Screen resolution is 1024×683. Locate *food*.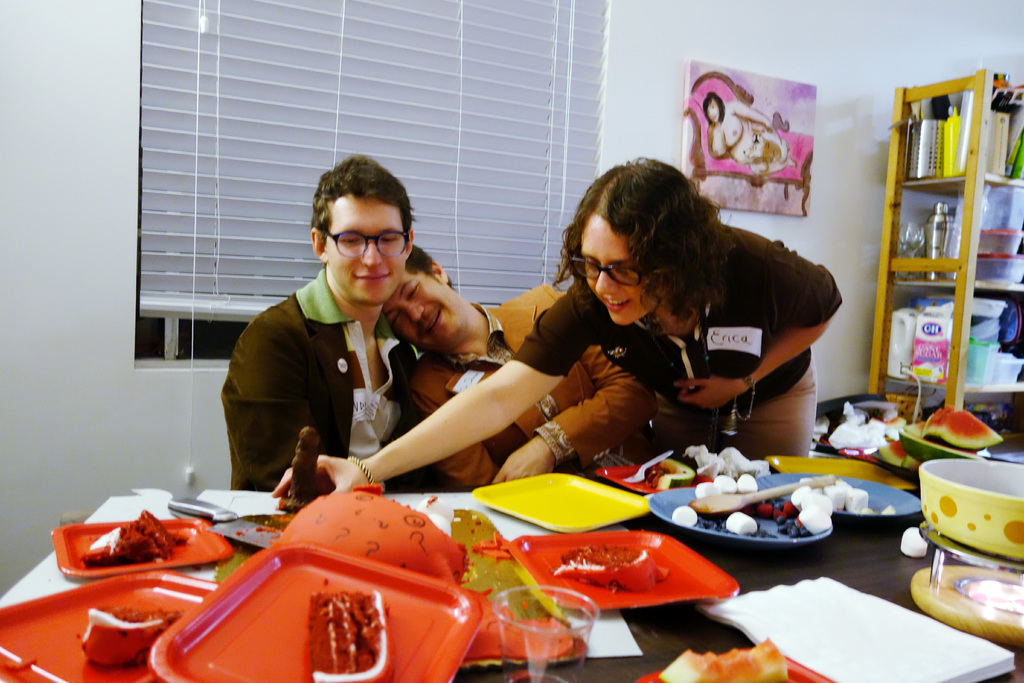
(left=656, top=638, right=787, bottom=682).
